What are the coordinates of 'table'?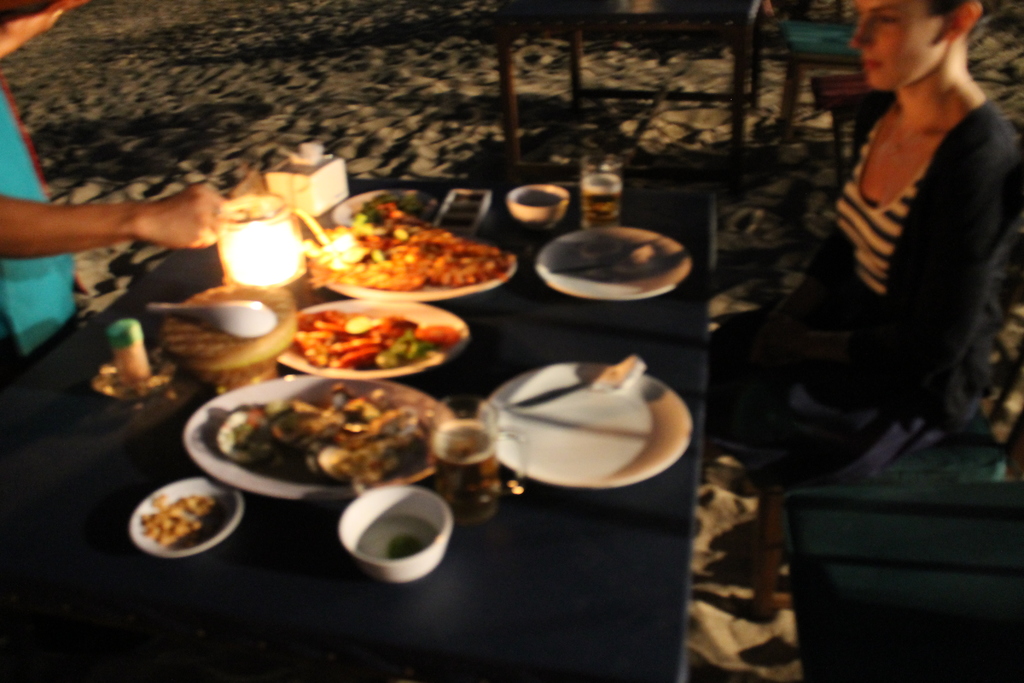
left=4, top=130, right=790, bottom=682.
